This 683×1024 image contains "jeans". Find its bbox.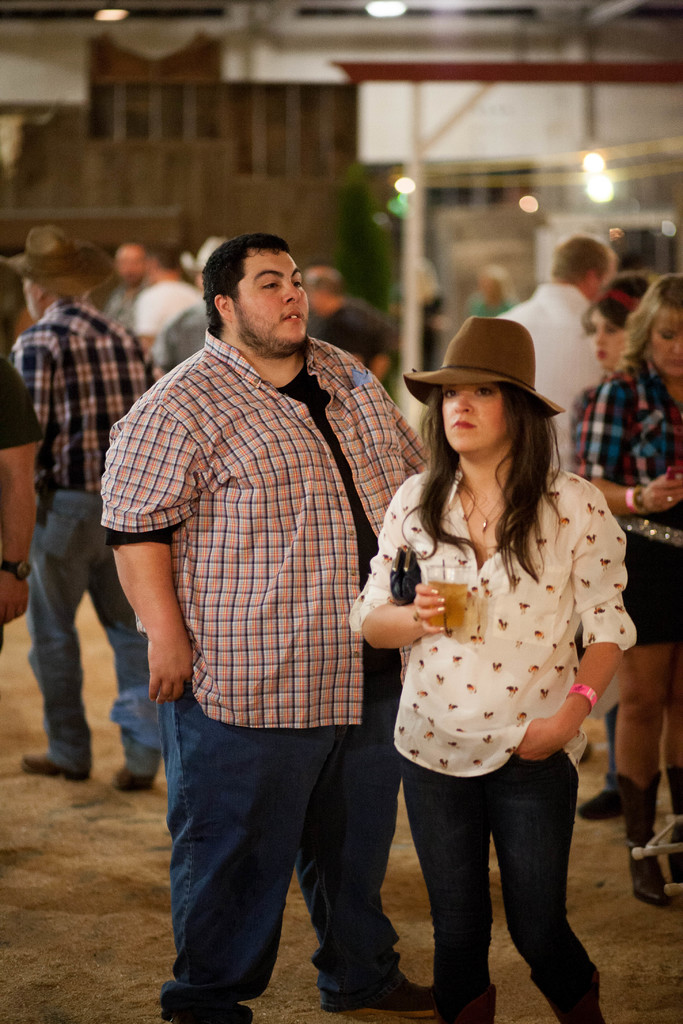
left=29, top=490, right=158, bottom=781.
